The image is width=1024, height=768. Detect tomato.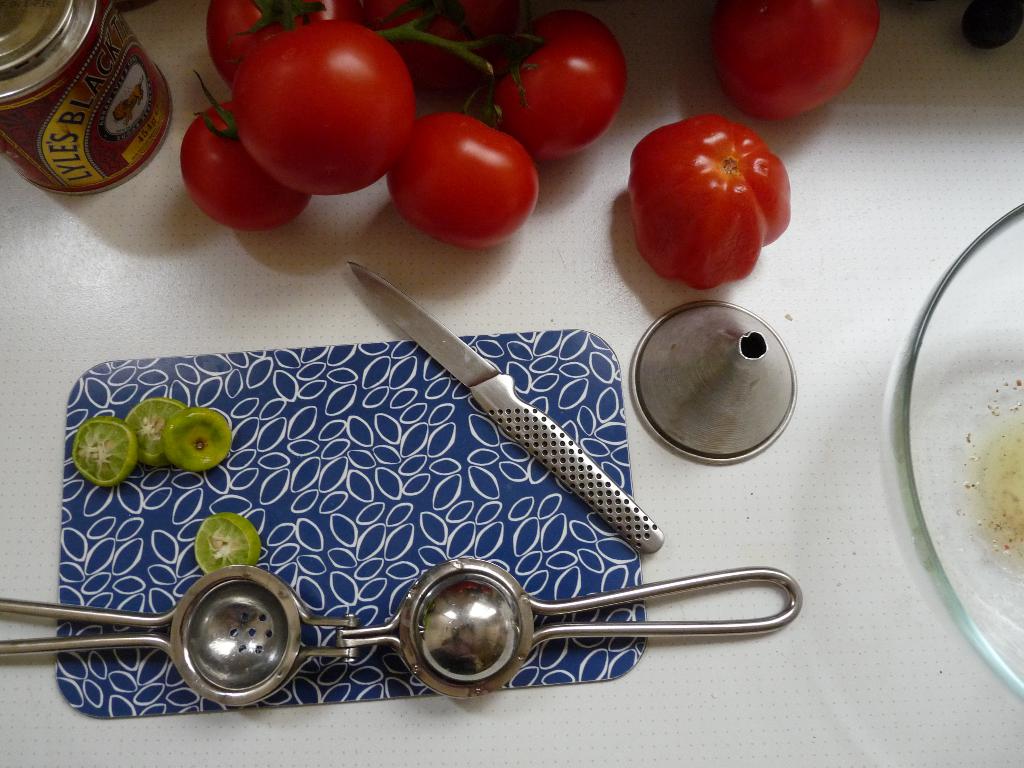
Detection: Rect(711, 0, 886, 114).
